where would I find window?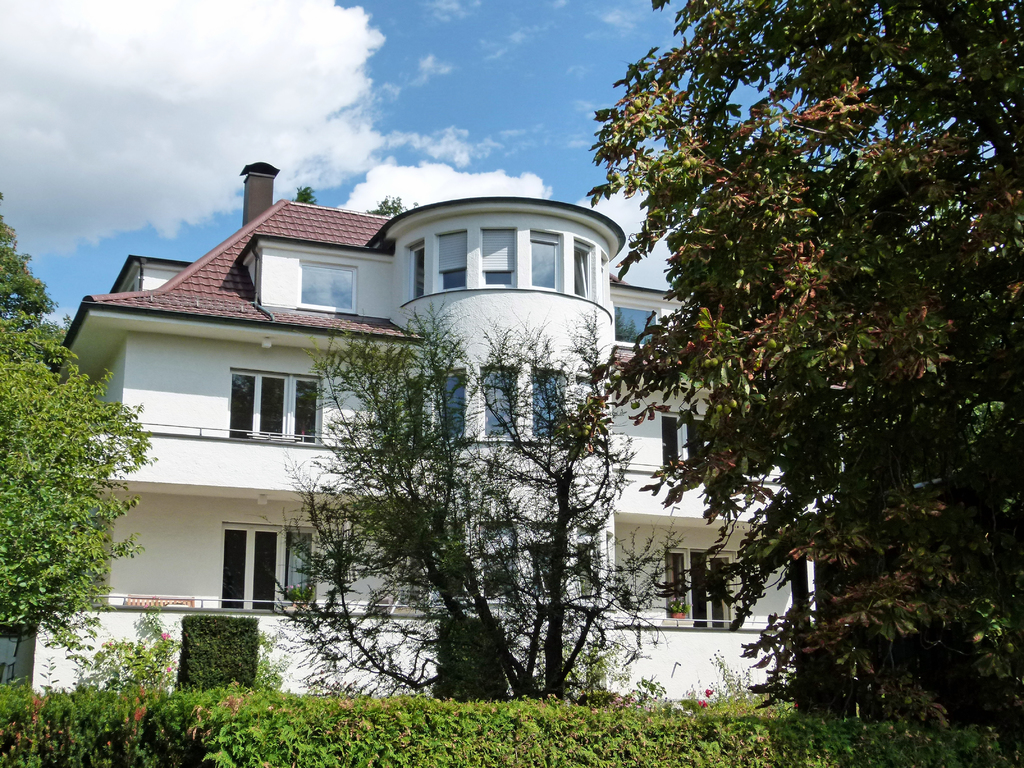
At 474 524 520 600.
